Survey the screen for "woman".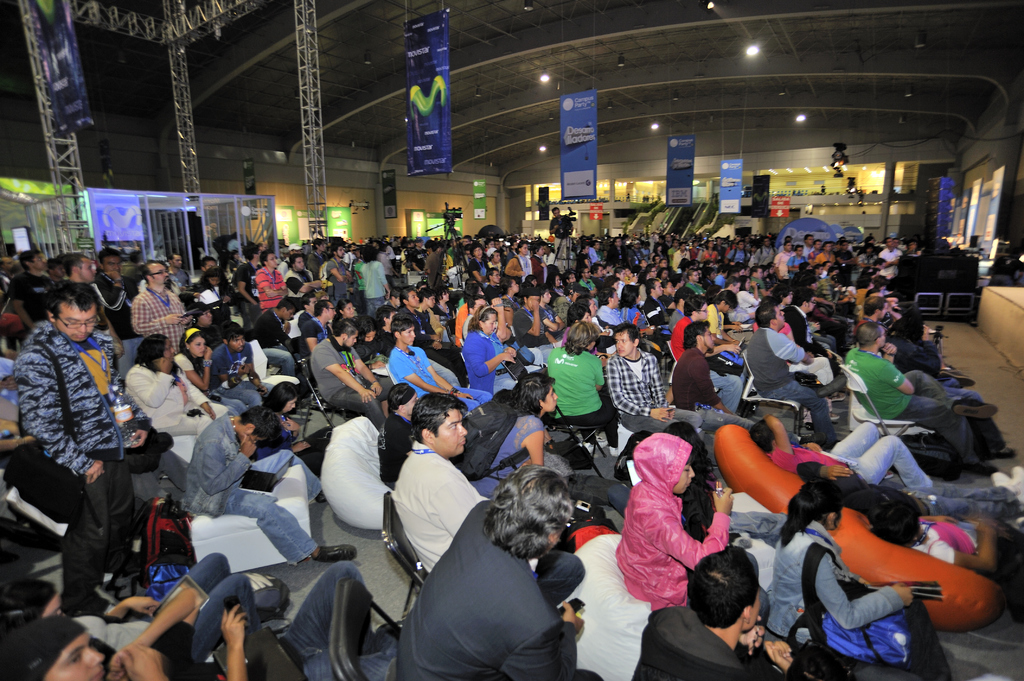
Survey found: left=172, top=325, right=232, bottom=417.
